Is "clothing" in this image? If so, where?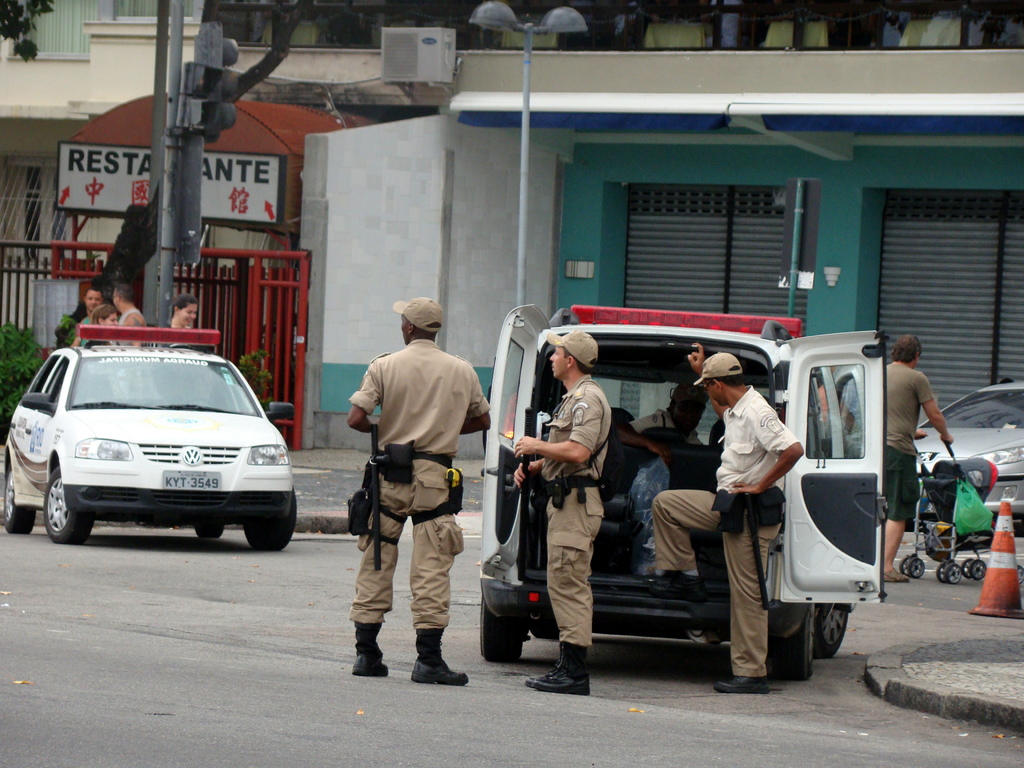
Yes, at crop(886, 364, 934, 525).
